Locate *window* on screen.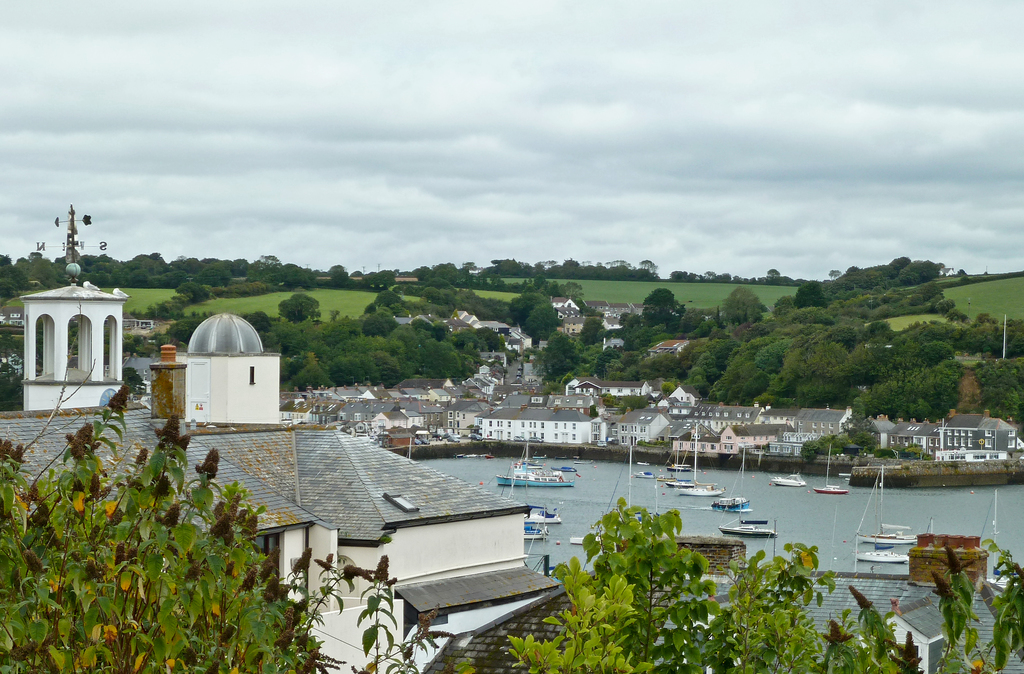
On screen at select_region(723, 442, 726, 447).
